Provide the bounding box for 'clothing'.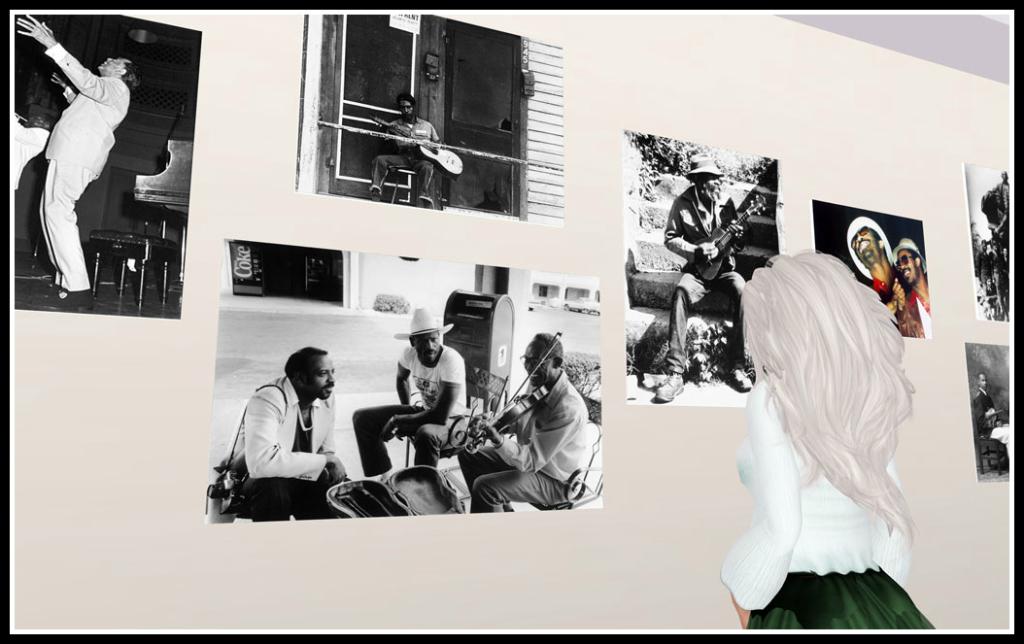
<region>974, 392, 1010, 457</region>.
